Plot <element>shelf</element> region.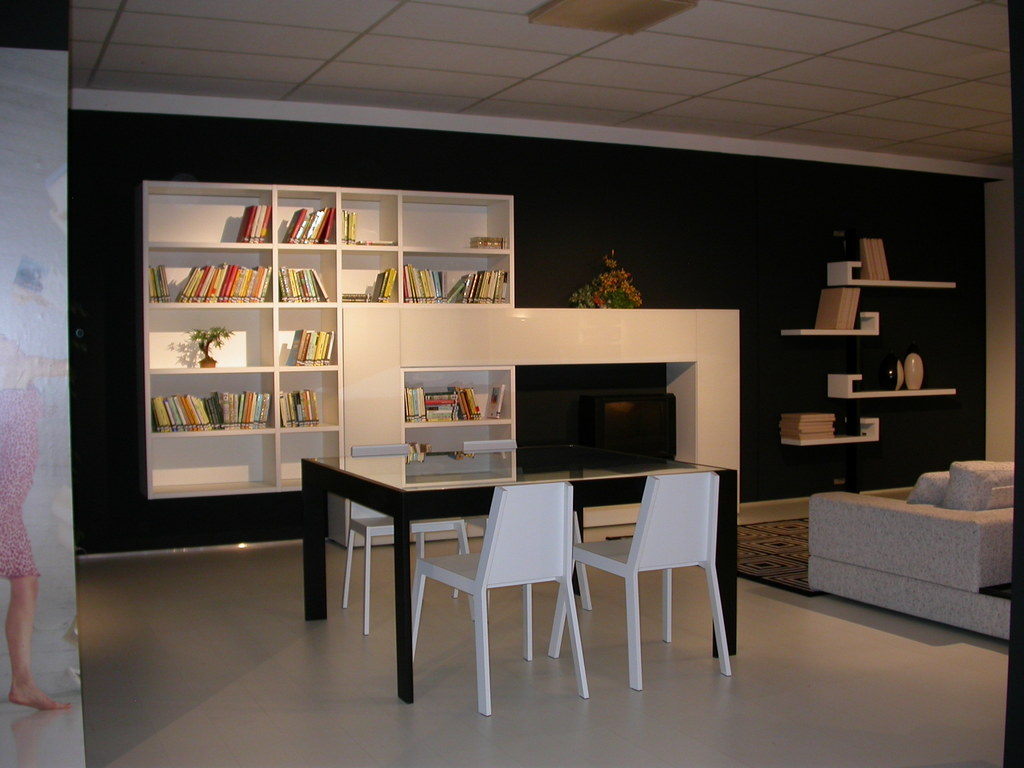
Plotted at locate(778, 198, 980, 498).
